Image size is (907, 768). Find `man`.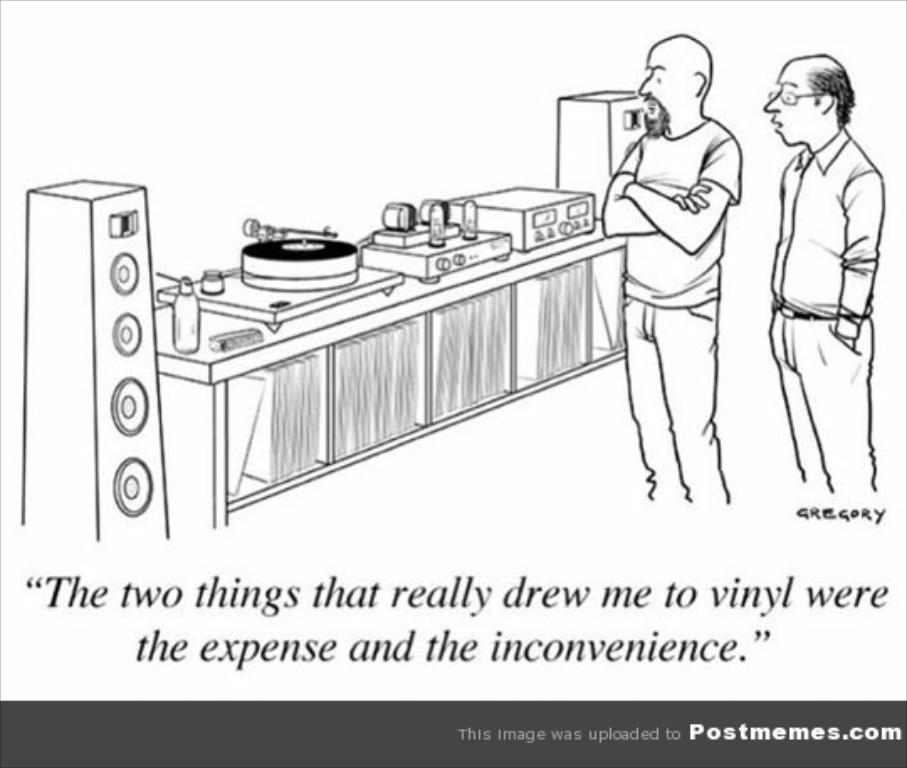
left=774, top=62, right=875, bottom=516.
